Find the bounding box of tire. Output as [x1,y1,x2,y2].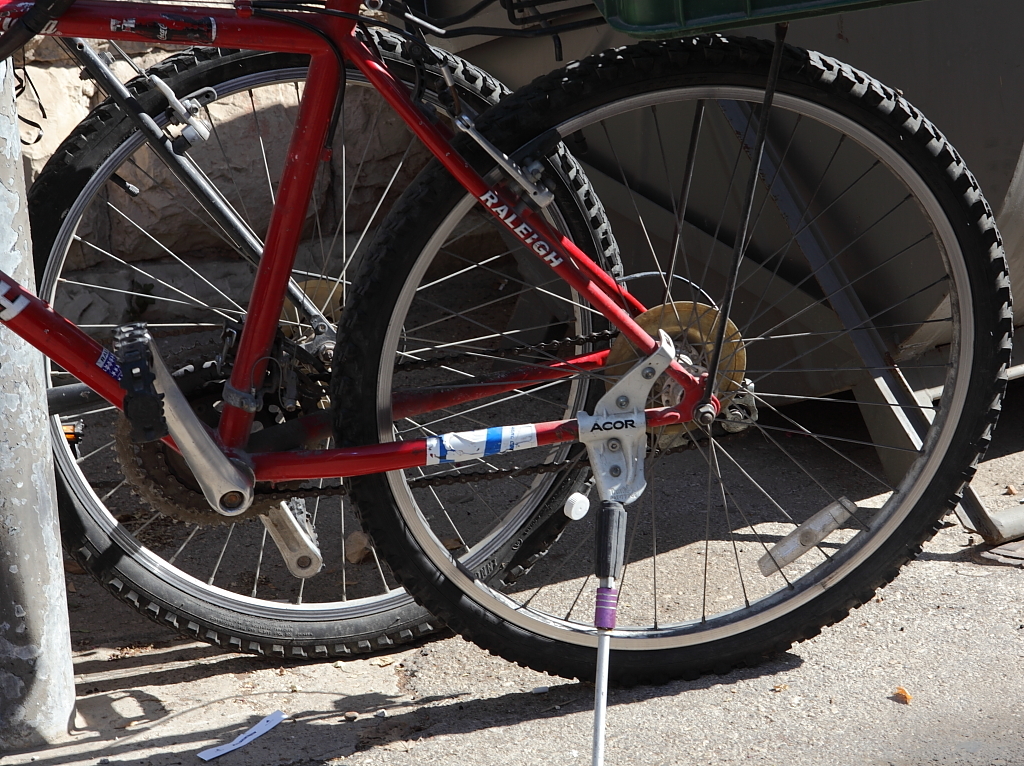
[28,24,629,657].
